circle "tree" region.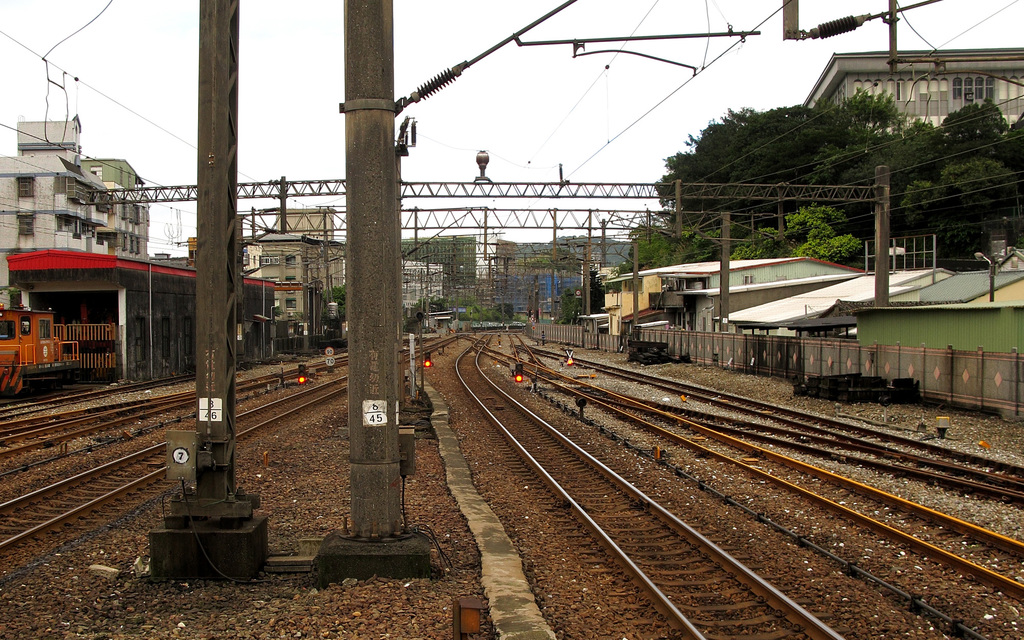
Region: region(656, 124, 892, 258).
